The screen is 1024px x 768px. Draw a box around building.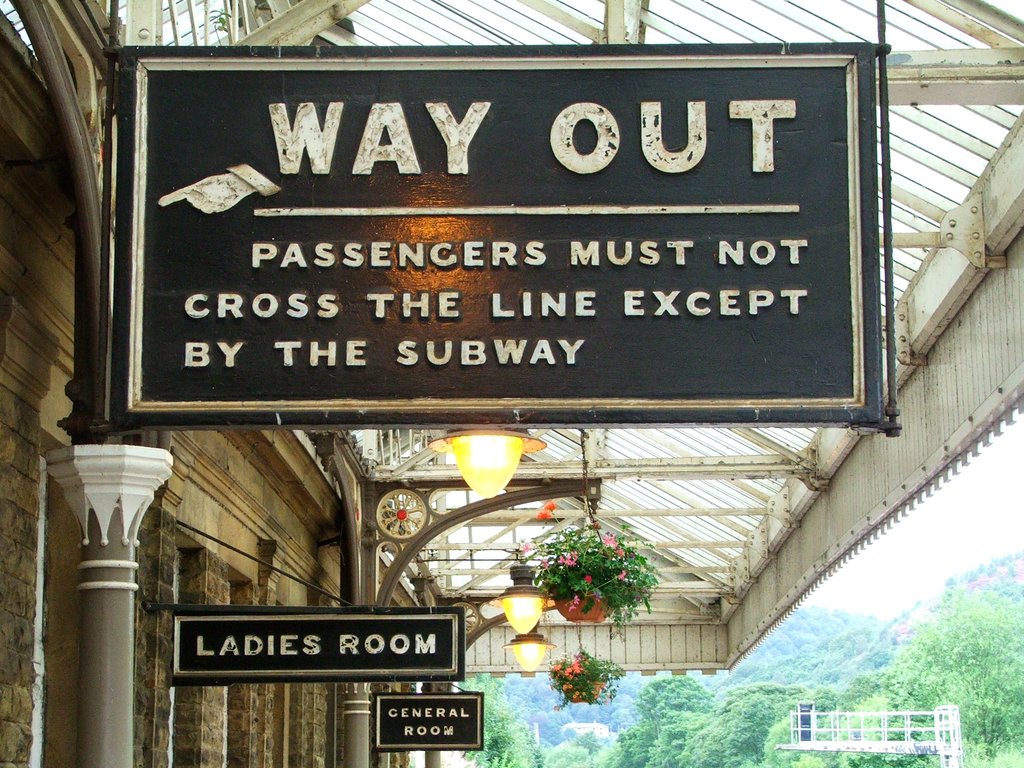
0:0:1023:767.
